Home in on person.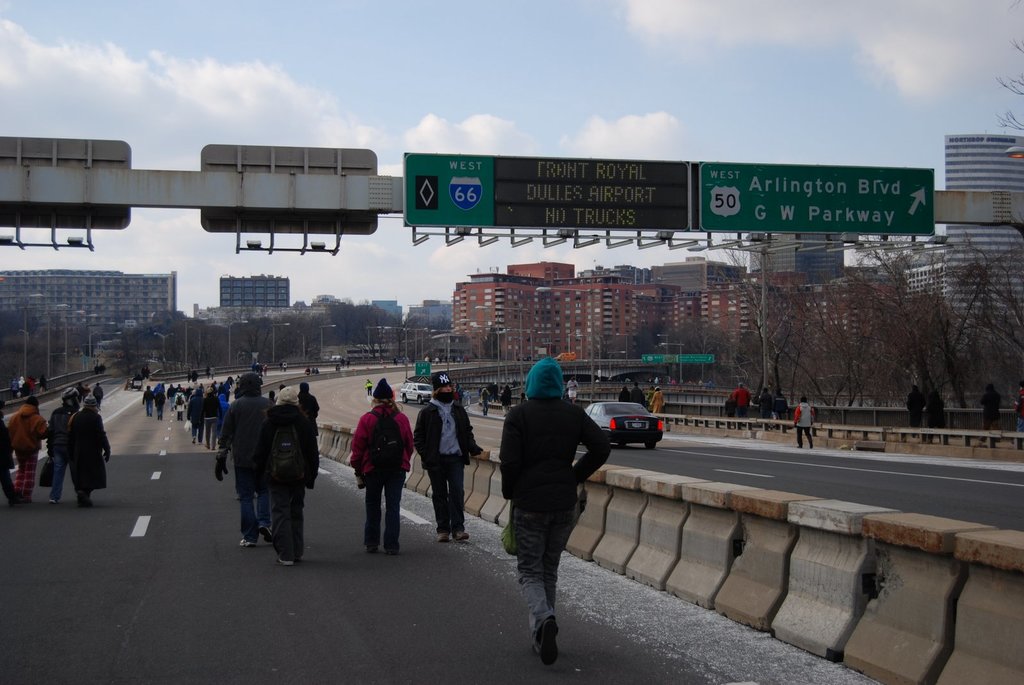
Homed in at <bbox>414, 365, 489, 546</bbox>.
